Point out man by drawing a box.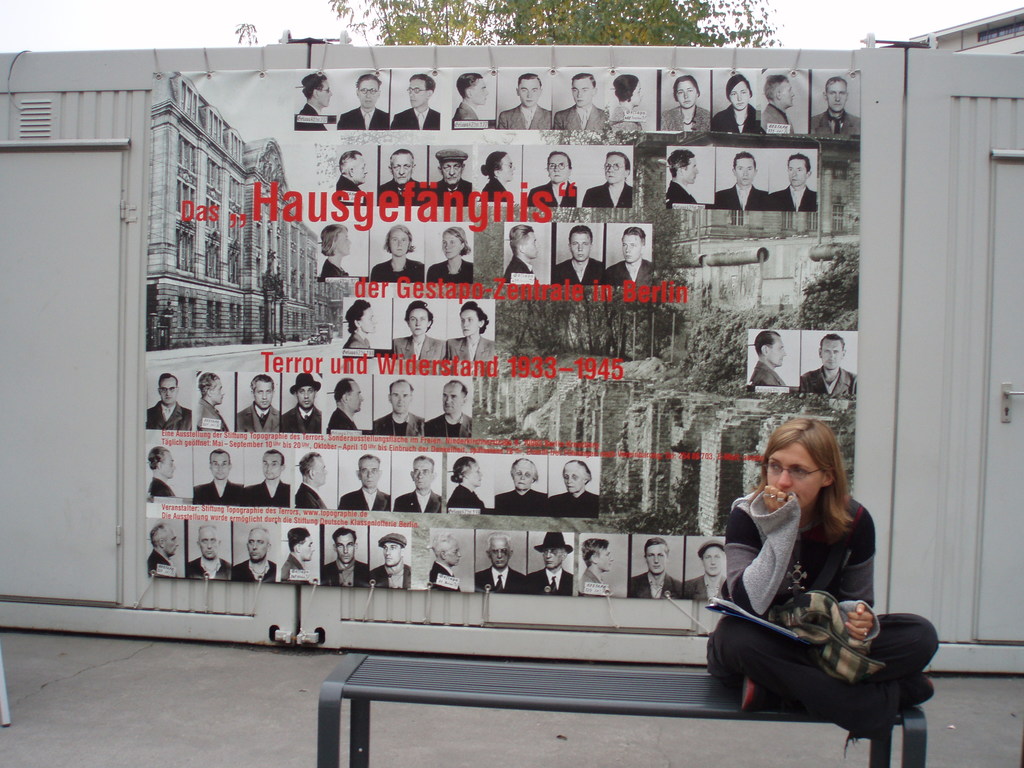
525 532 572 602.
